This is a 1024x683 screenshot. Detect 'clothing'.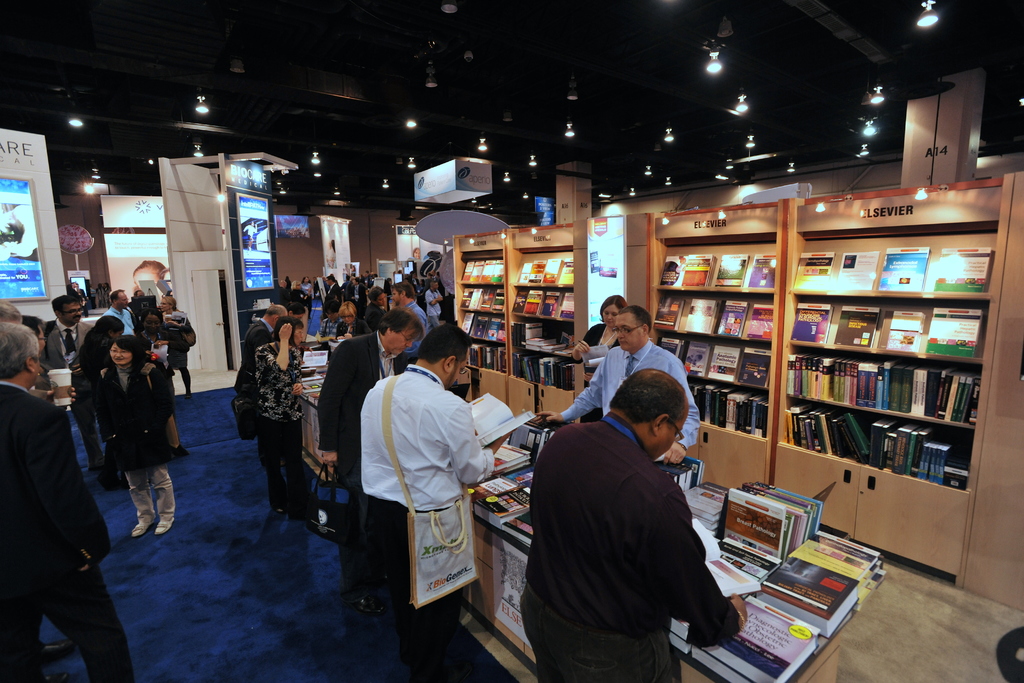
<box>253,343,298,513</box>.
